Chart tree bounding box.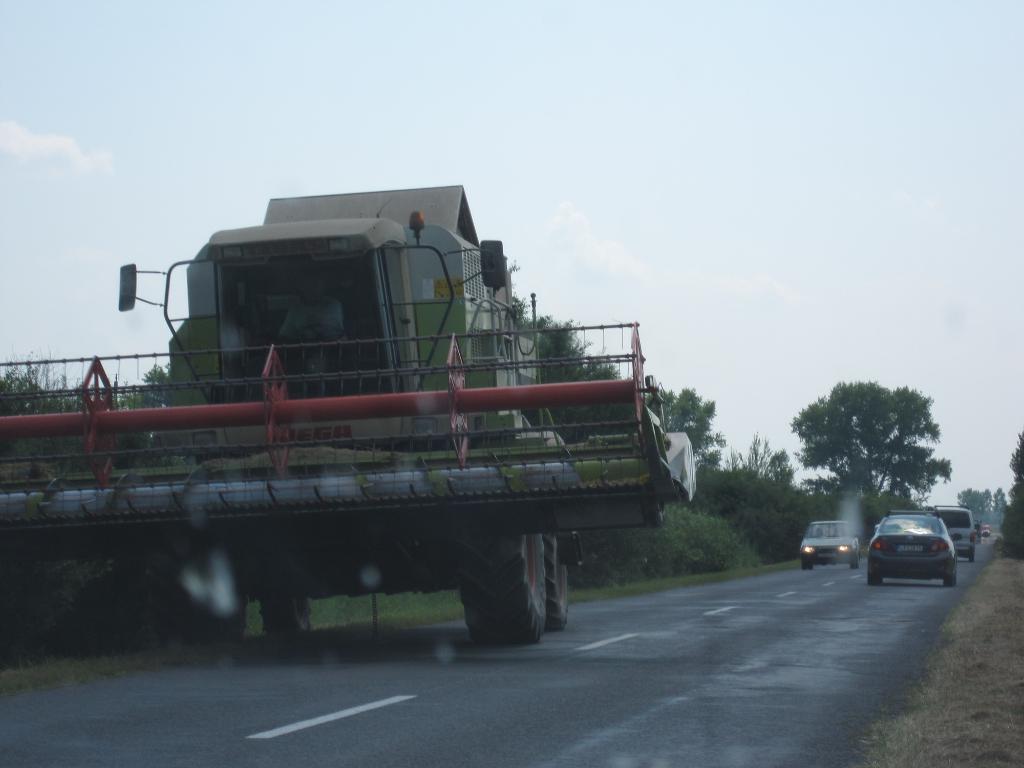
Charted: x1=710 y1=432 x2=801 y2=565.
